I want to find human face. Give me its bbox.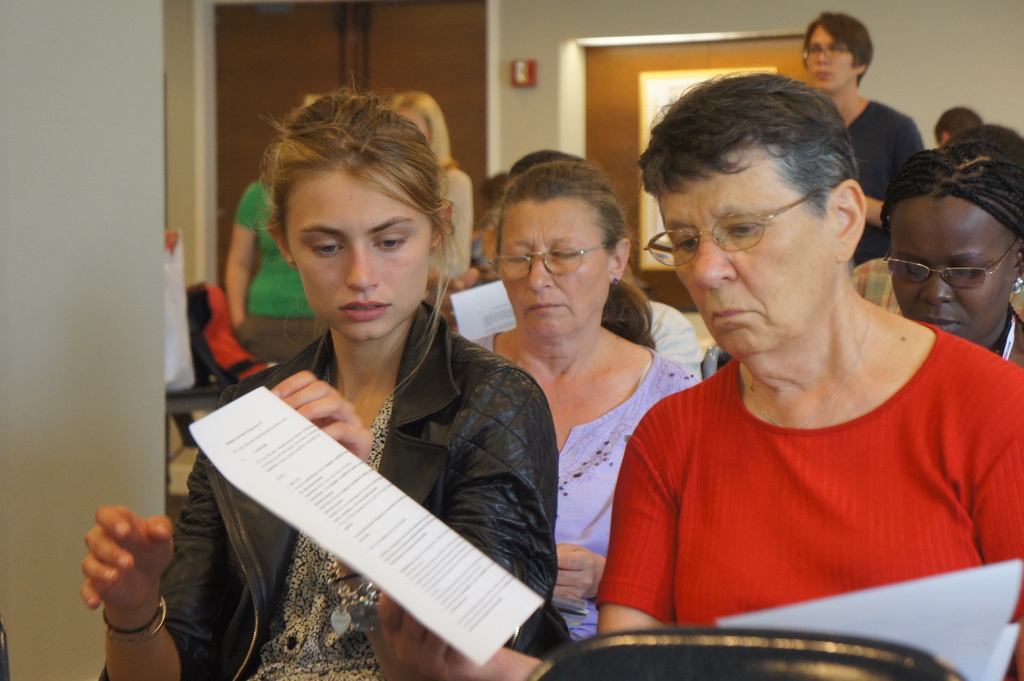
l=500, t=200, r=611, b=344.
